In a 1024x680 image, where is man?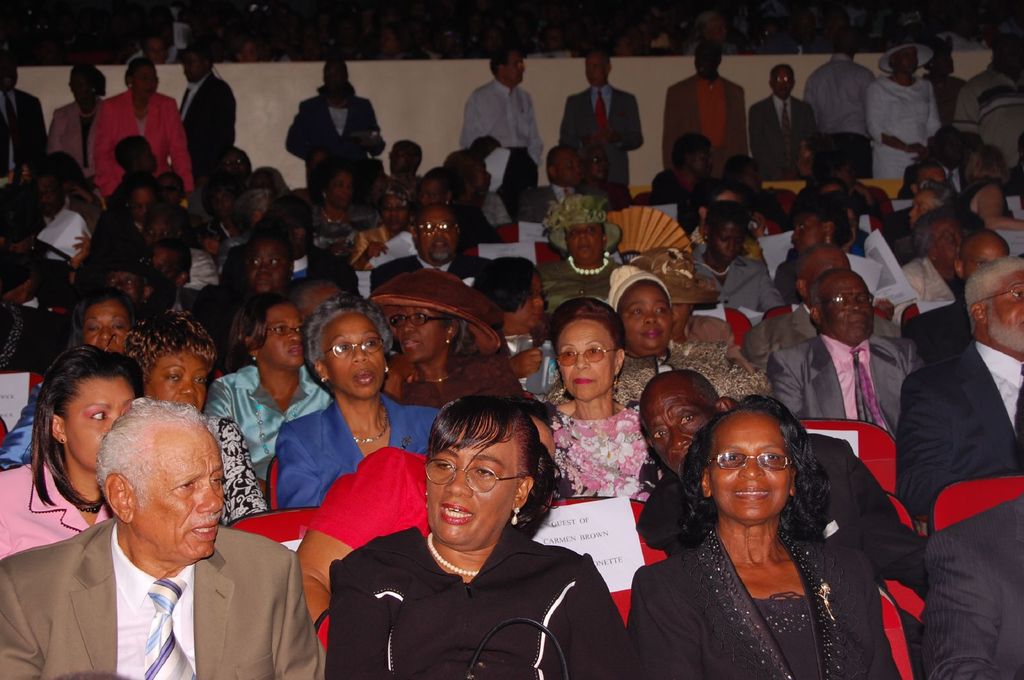
l=284, t=59, r=385, b=205.
